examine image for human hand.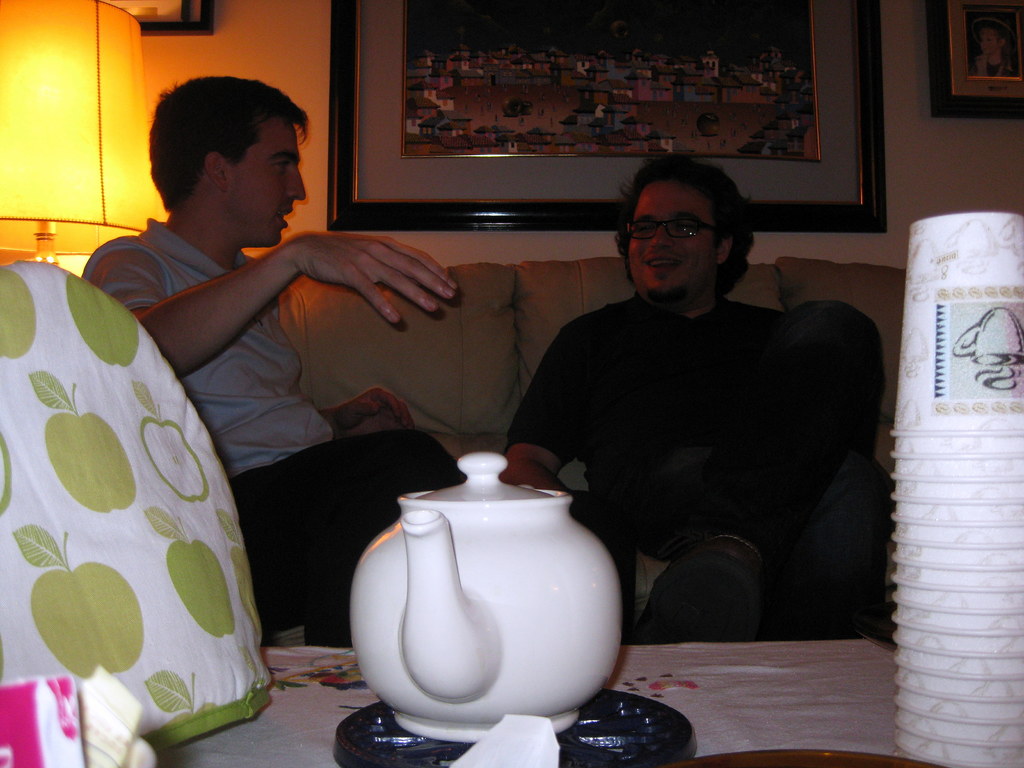
Examination result: pyautogui.locateOnScreen(330, 385, 414, 438).
